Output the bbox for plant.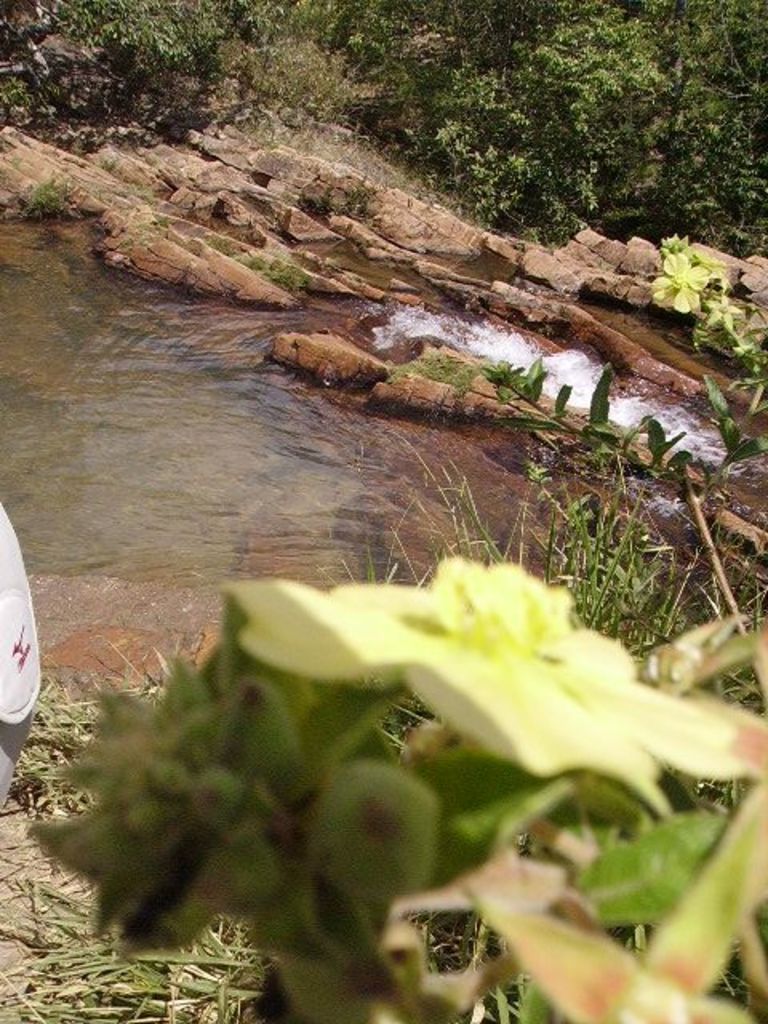
l=586, t=363, r=622, b=429.
